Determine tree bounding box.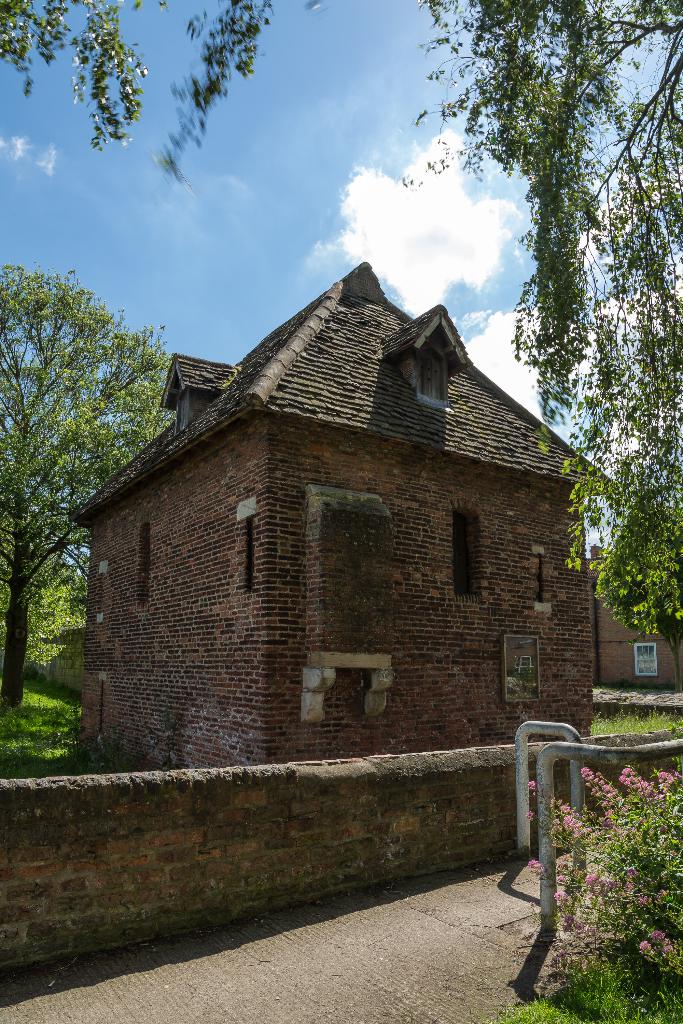
Determined: (x1=3, y1=261, x2=193, y2=700).
